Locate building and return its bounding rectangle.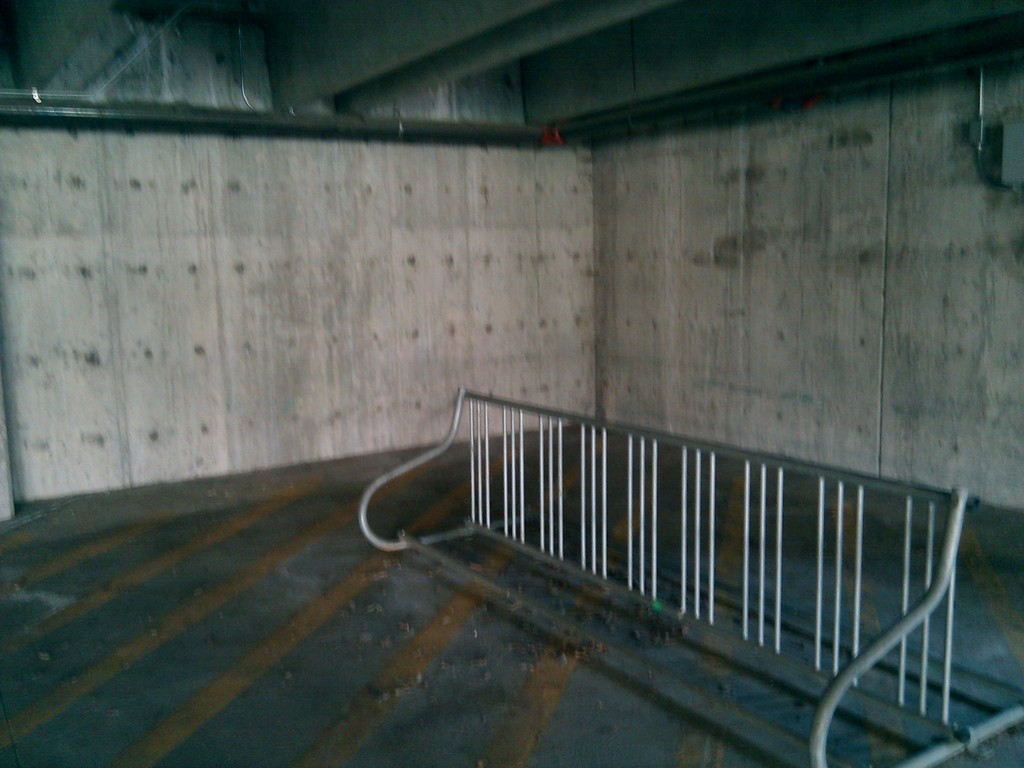
0 0 1023 767.
